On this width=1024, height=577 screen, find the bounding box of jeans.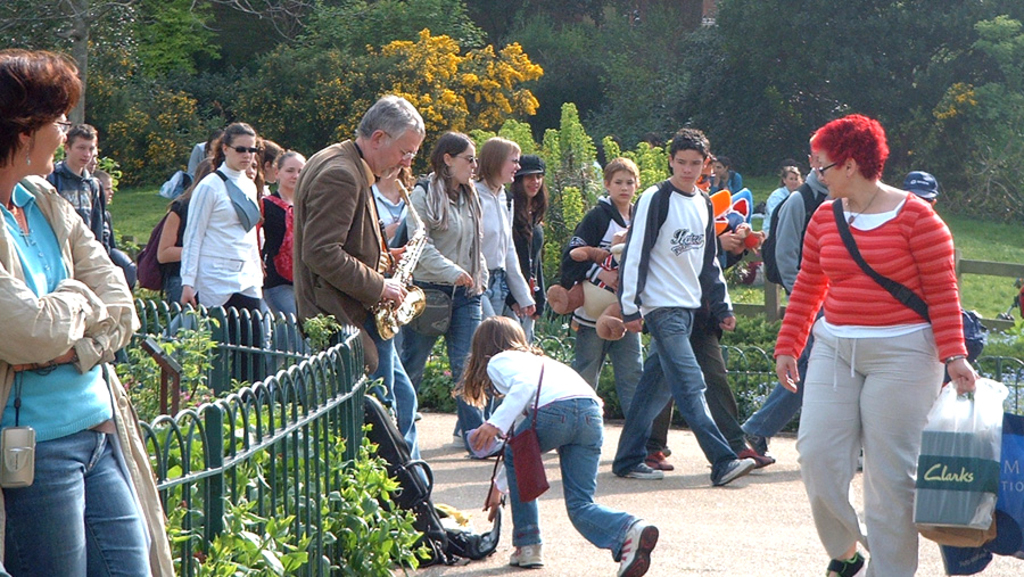
Bounding box: 3,430,147,576.
